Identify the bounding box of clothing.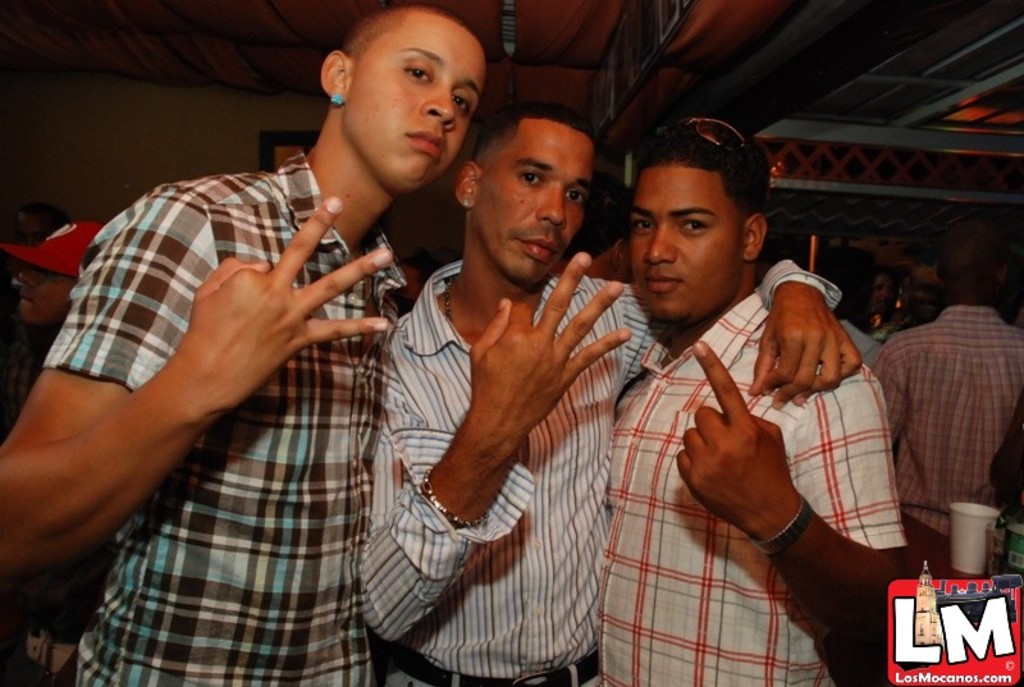
region(872, 265, 1019, 557).
